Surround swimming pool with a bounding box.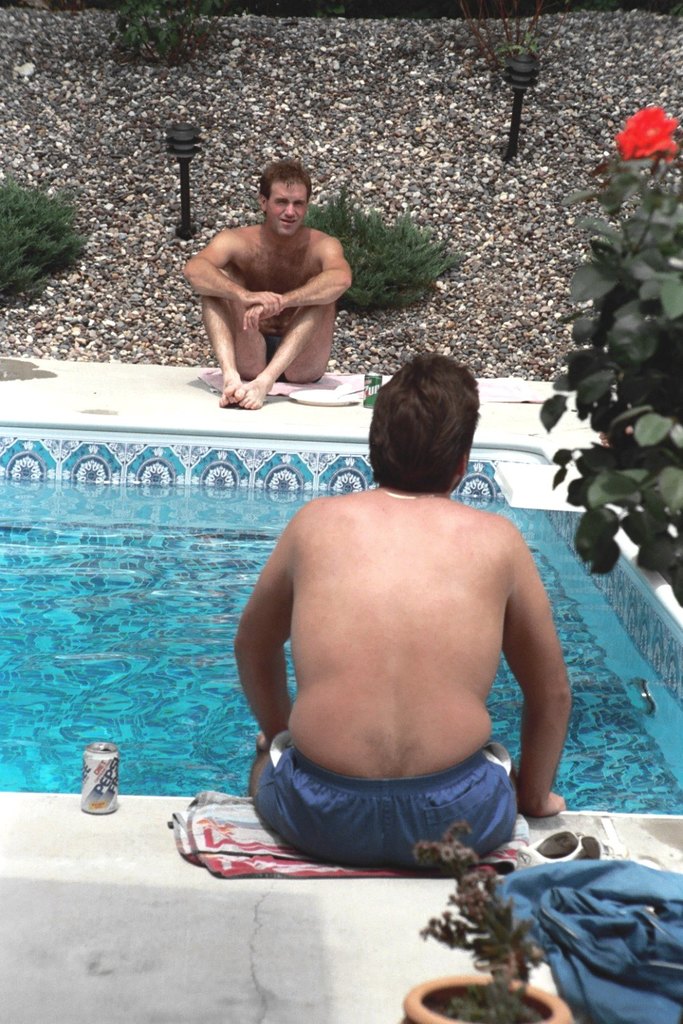
[0, 431, 682, 814].
